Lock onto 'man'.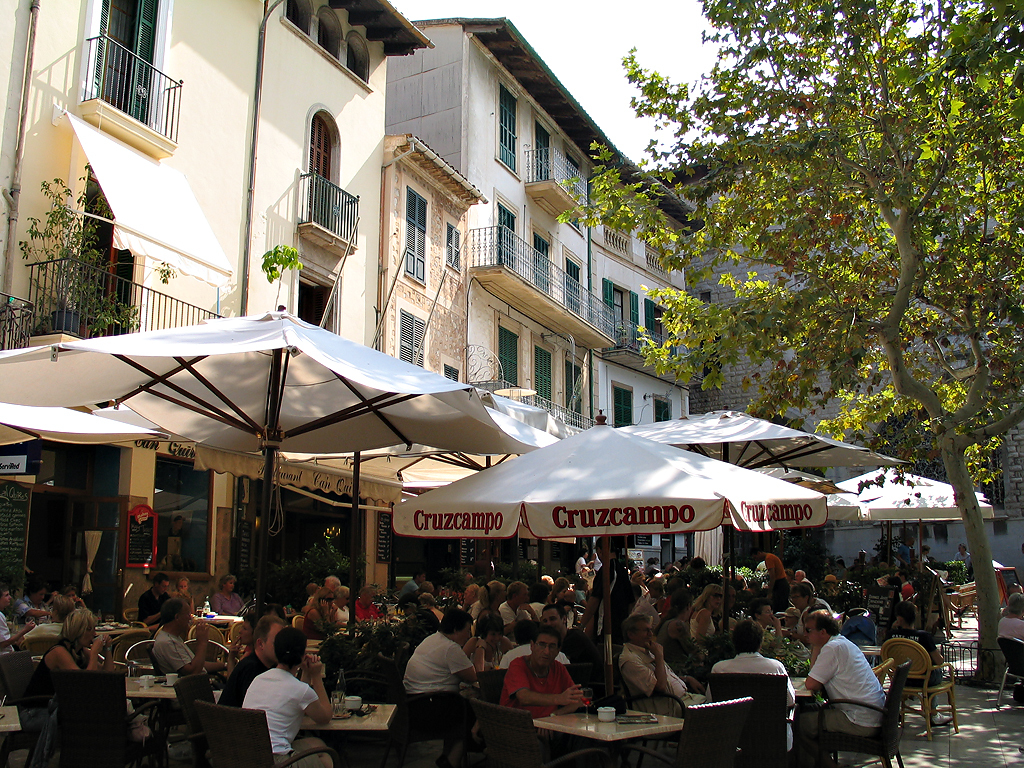
Locked: BBox(154, 517, 194, 568).
